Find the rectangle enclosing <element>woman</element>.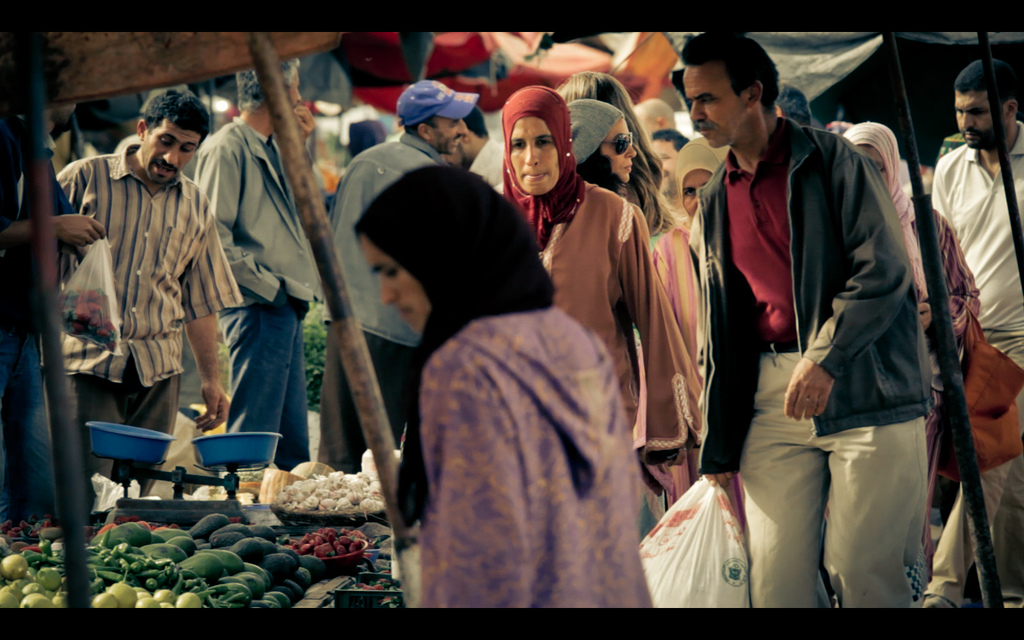
(483,88,705,505).
